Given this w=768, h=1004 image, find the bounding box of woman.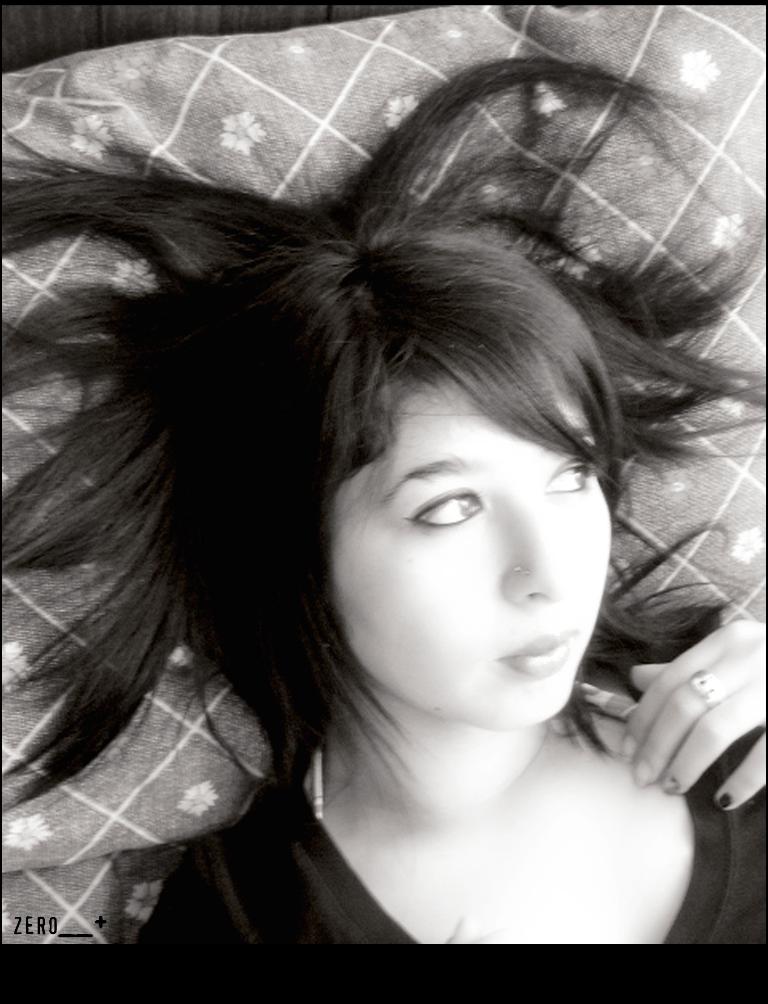
l=0, t=88, r=767, b=964.
